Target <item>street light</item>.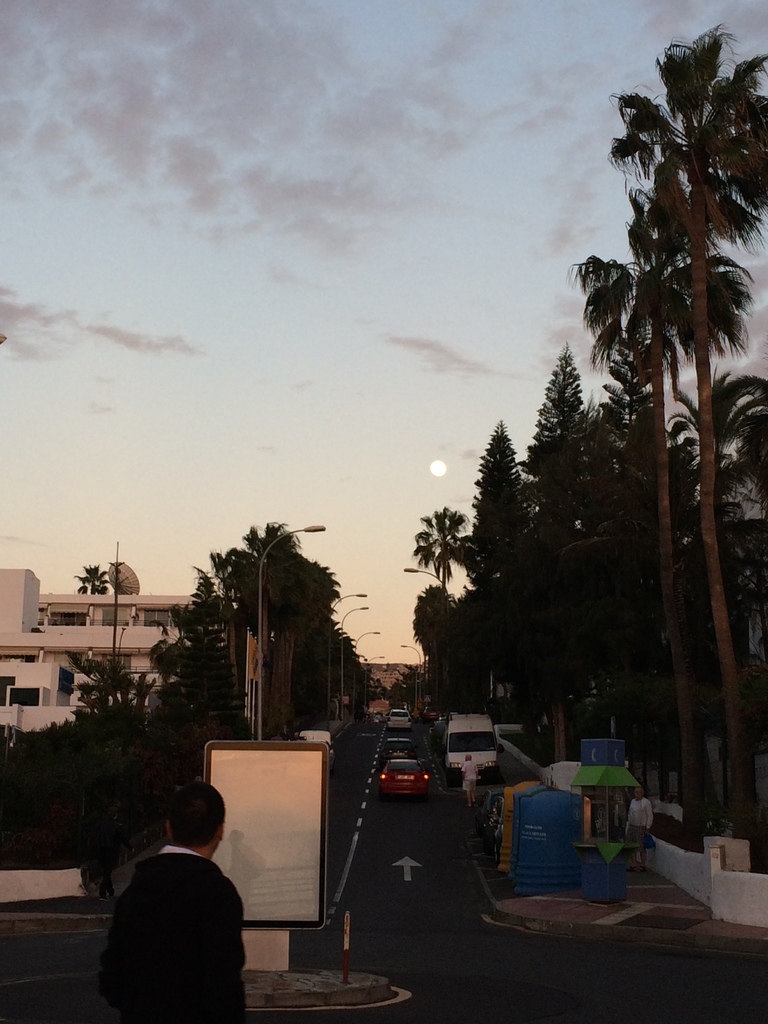
Target region: box(252, 510, 324, 743).
